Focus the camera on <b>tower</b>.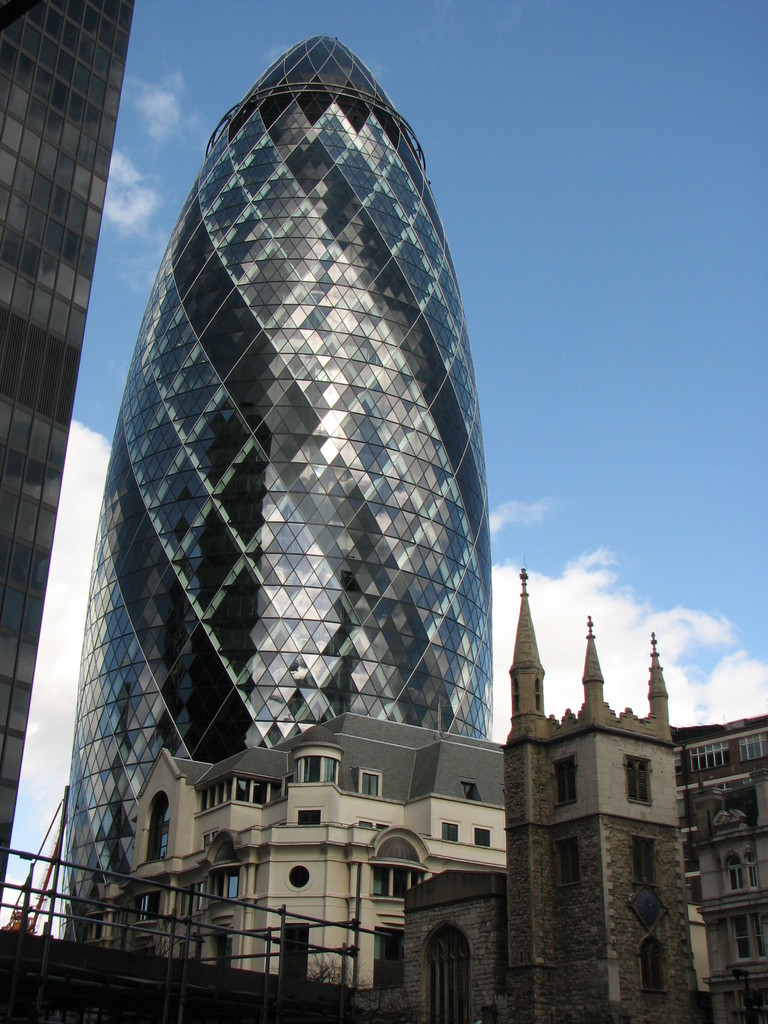
Focus region: 513,561,700,1023.
